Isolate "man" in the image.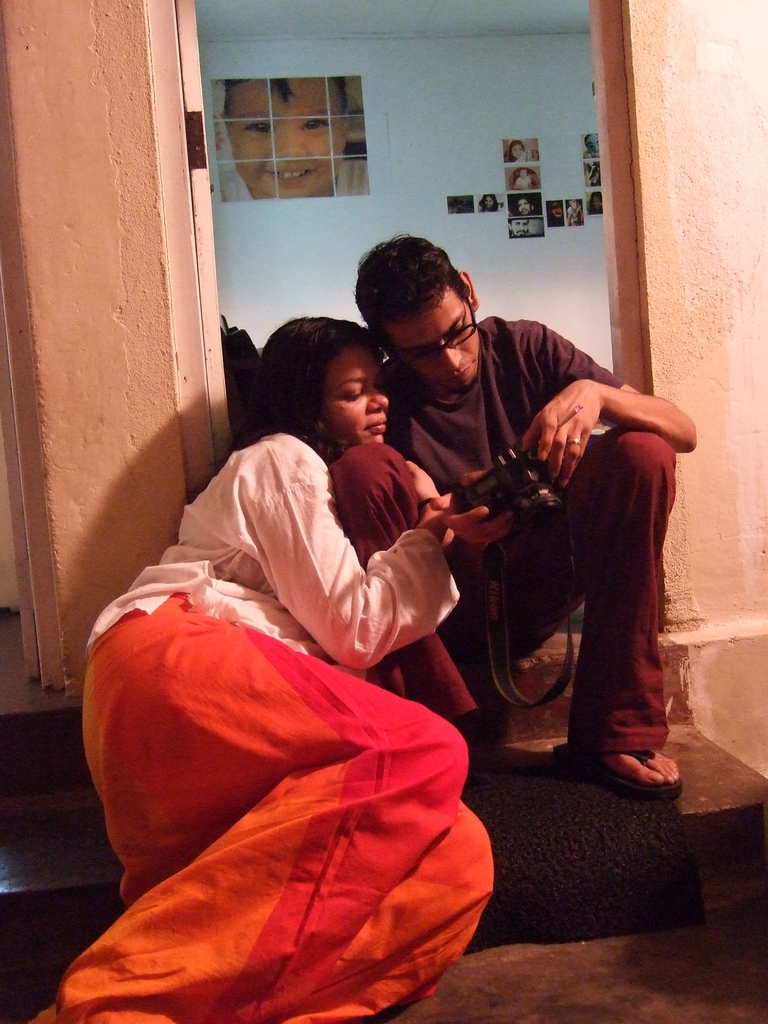
Isolated region: box=[330, 228, 704, 813].
